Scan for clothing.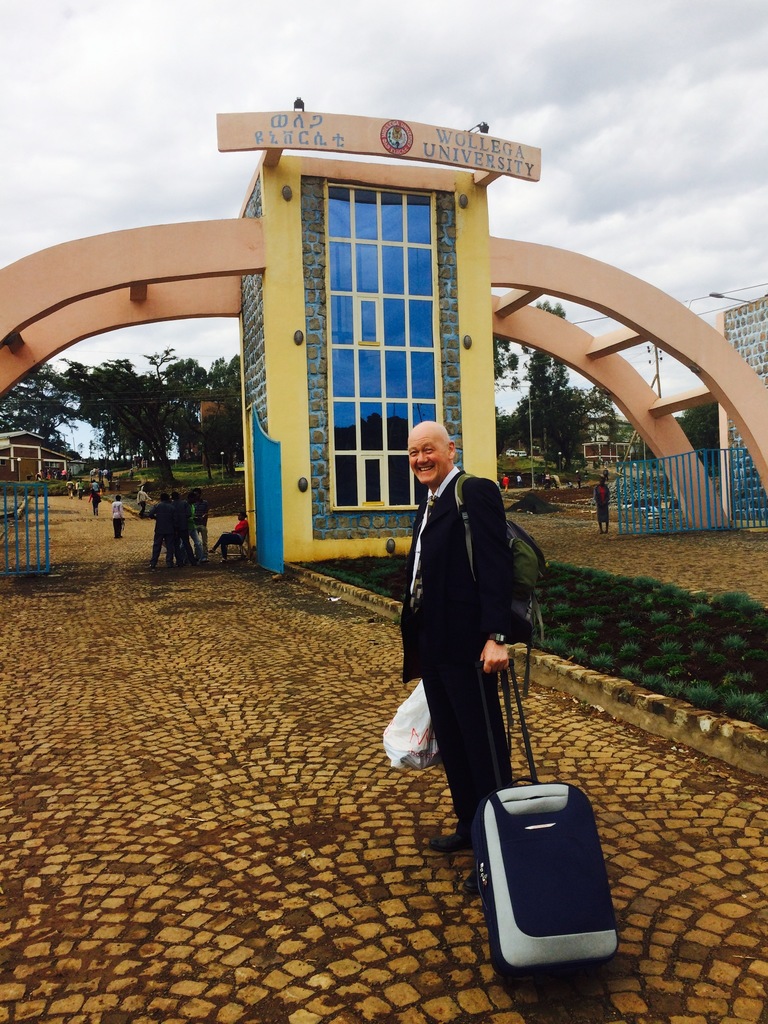
Scan result: box(389, 460, 522, 827).
